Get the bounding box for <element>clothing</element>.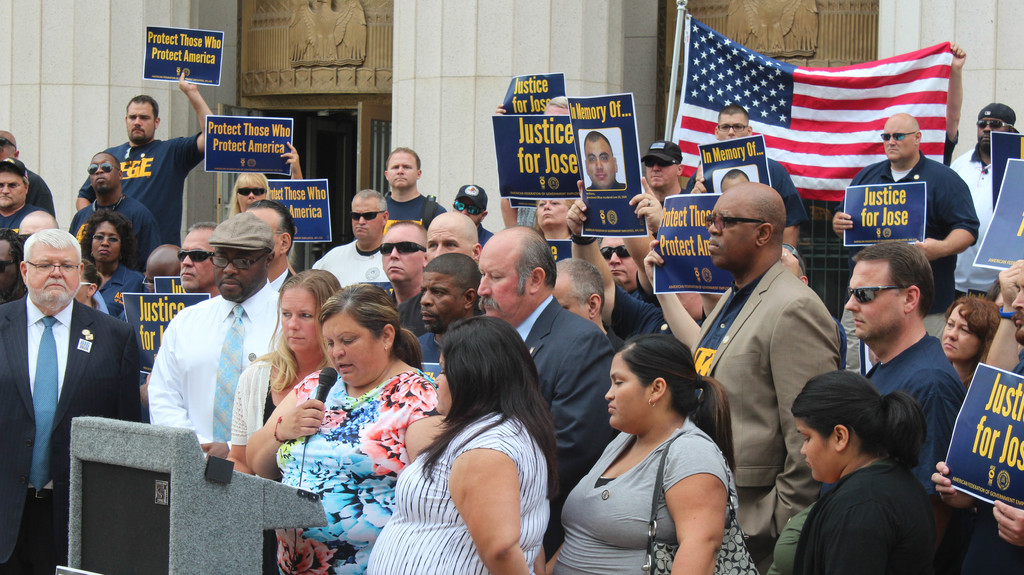
region(838, 150, 977, 313).
